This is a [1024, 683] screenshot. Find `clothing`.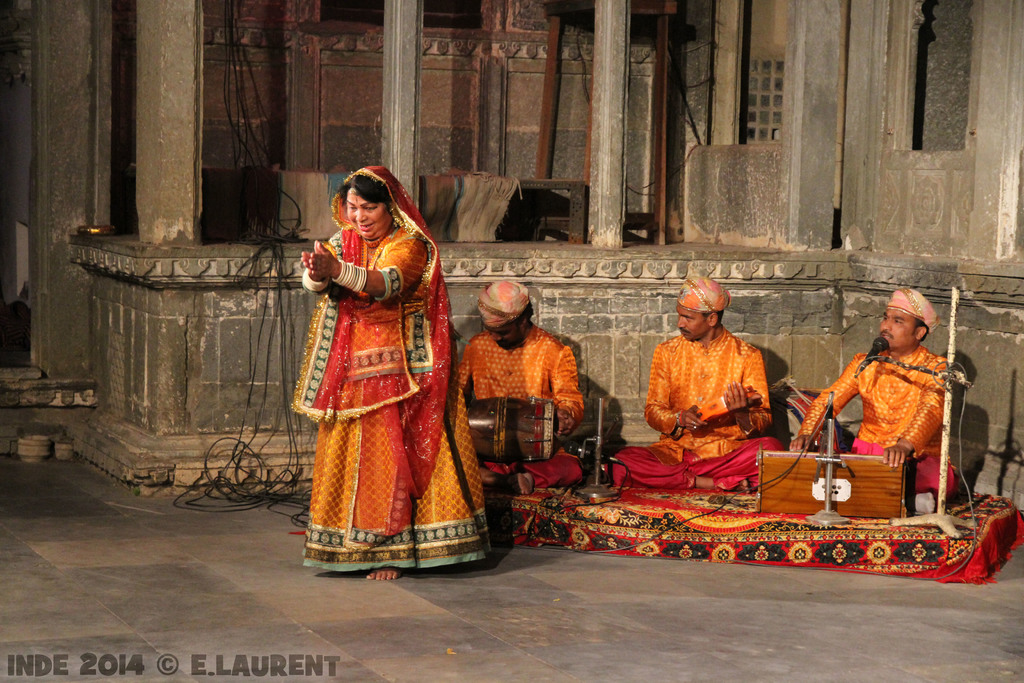
Bounding box: [left=608, top=327, right=783, bottom=493].
